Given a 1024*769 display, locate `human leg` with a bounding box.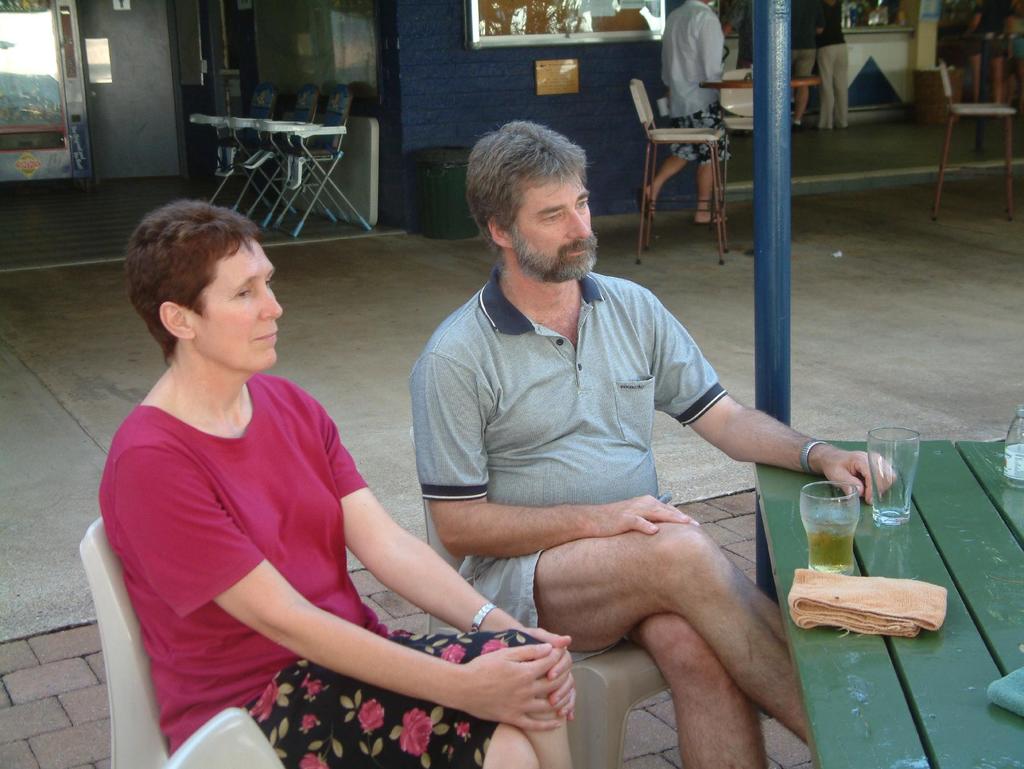
Located: x1=620, y1=609, x2=768, y2=768.
